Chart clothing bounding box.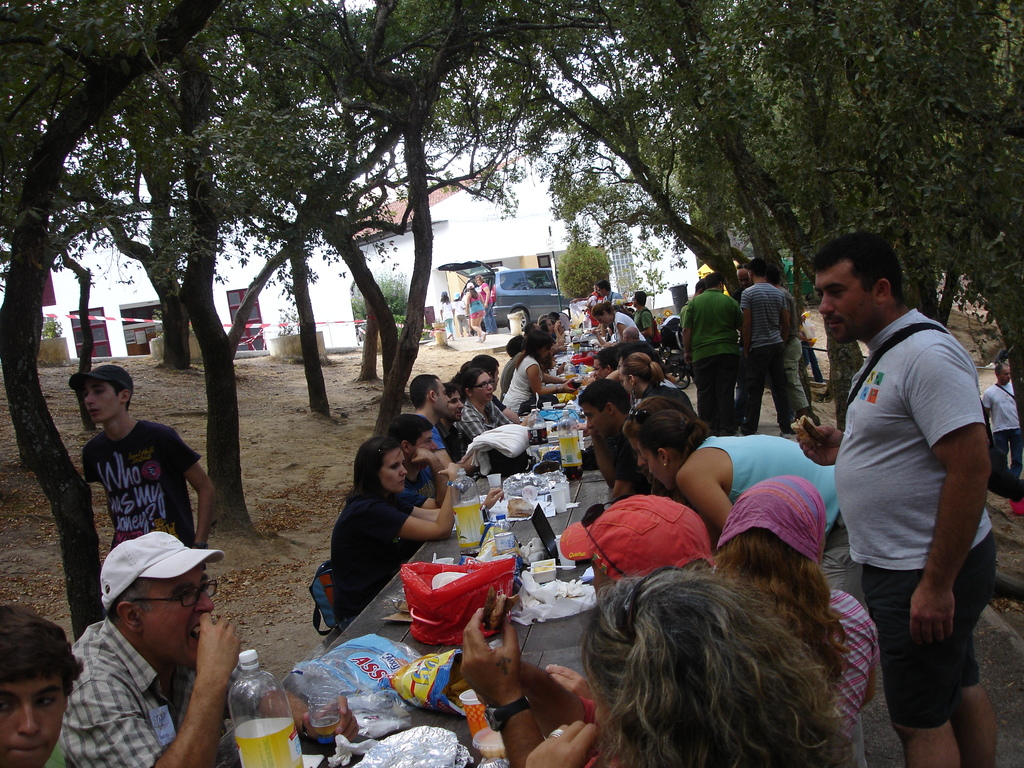
Charted: box(477, 279, 495, 332).
